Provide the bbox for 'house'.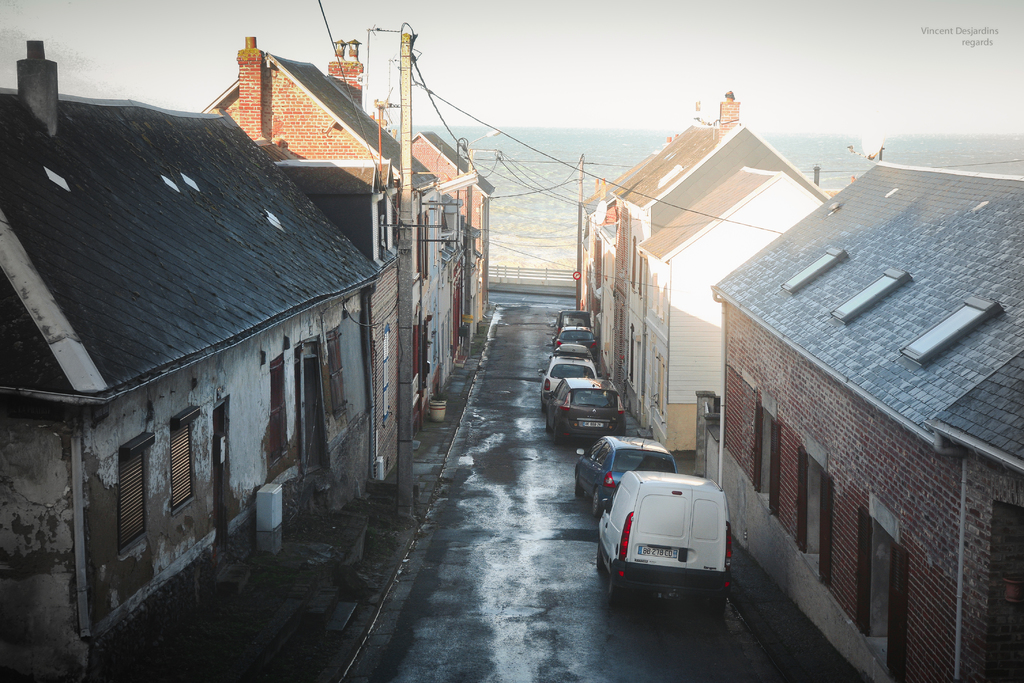
[x1=409, y1=133, x2=499, y2=324].
